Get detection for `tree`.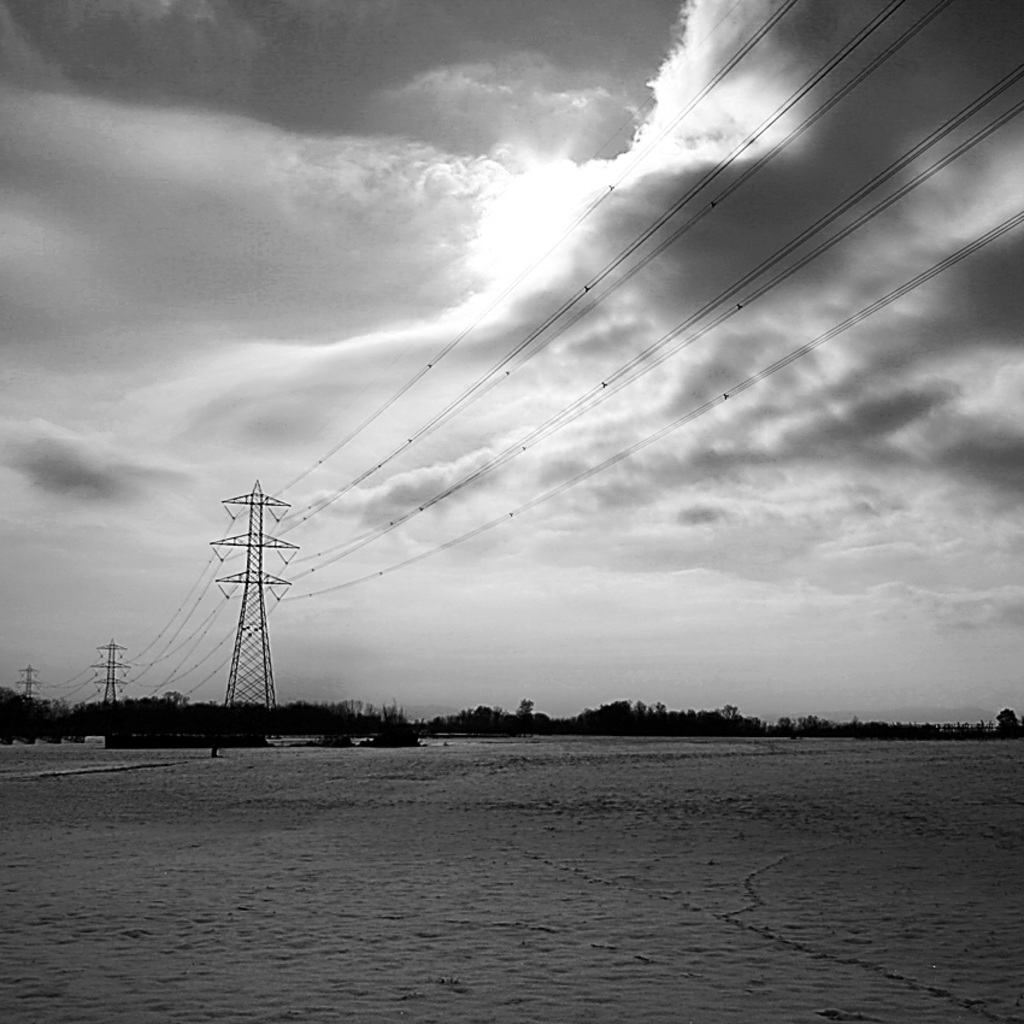
Detection: locate(428, 694, 773, 732).
